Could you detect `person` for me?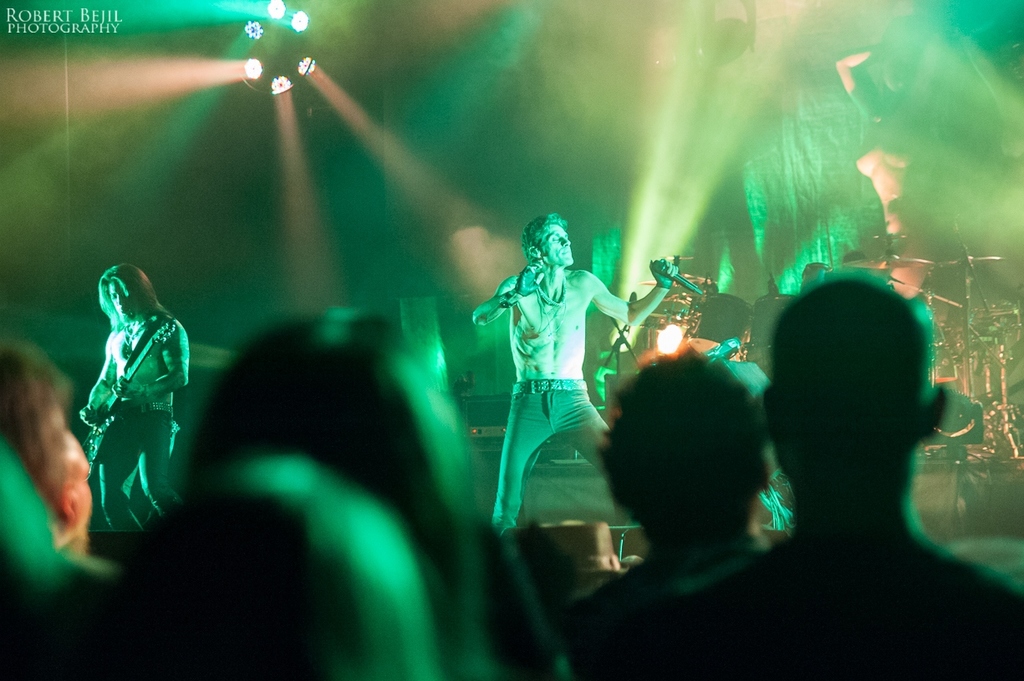
Detection result: detection(182, 303, 562, 680).
